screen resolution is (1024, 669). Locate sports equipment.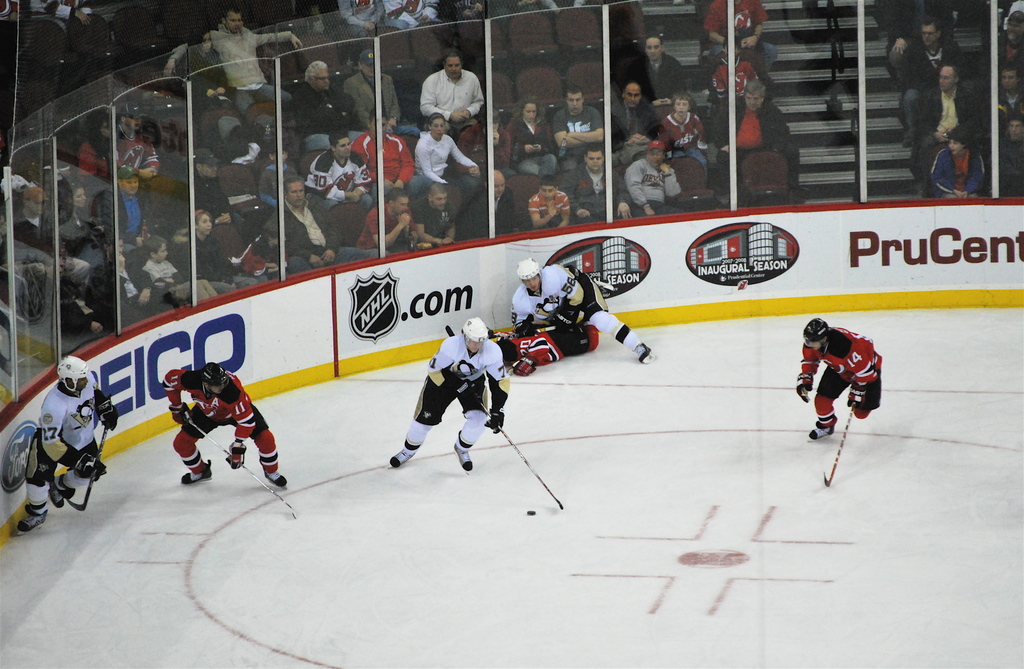
[x1=515, y1=355, x2=541, y2=375].
